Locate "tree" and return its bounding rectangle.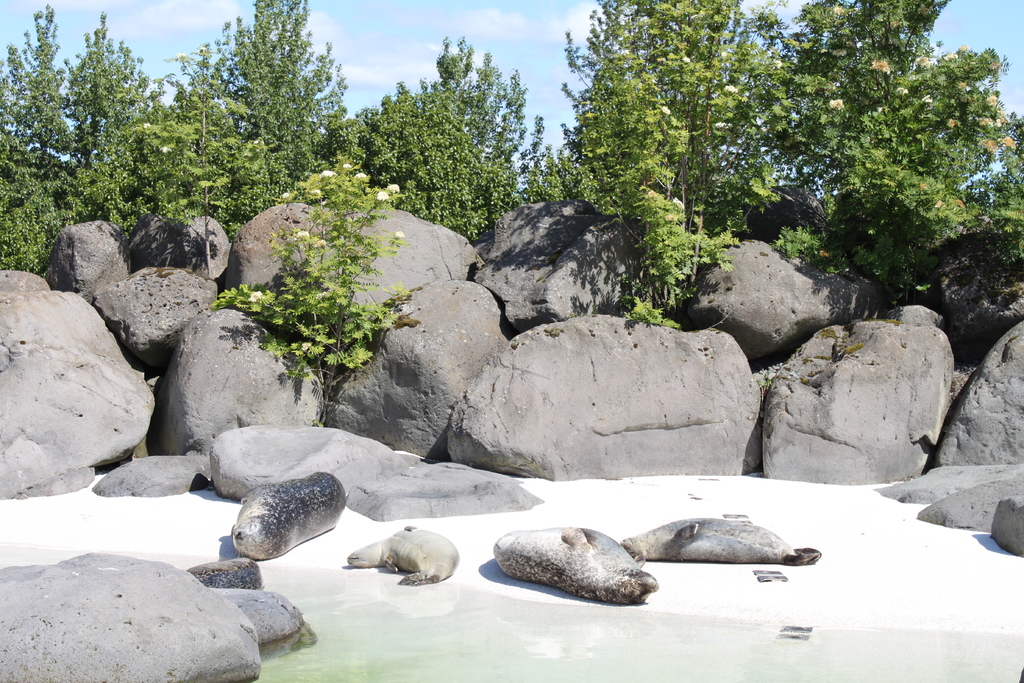
<bbox>578, 13, 733, 334</bbox>.
